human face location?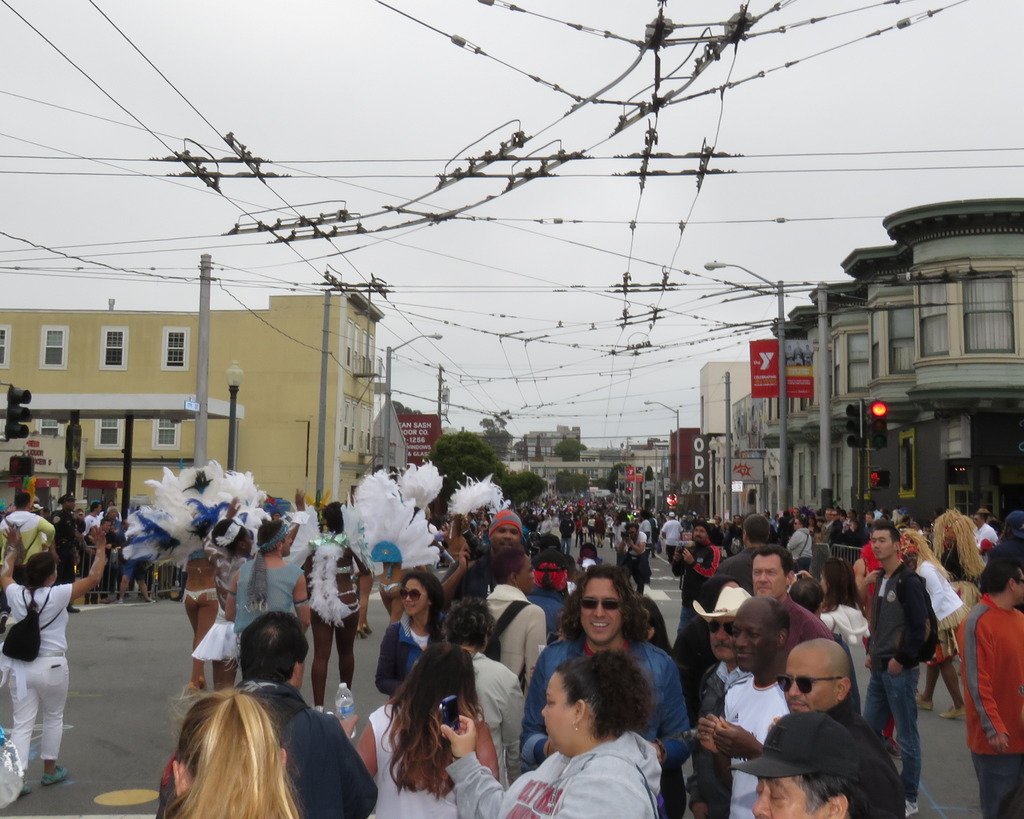
box=[730, 611, 776, 670]
